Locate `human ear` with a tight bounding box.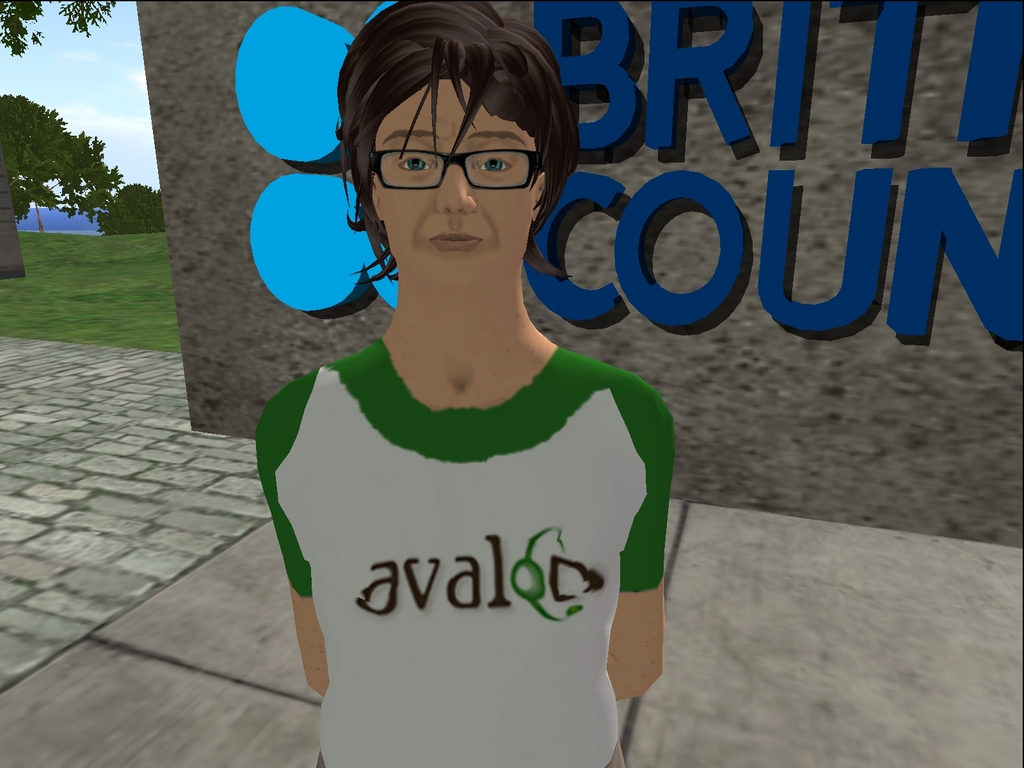
x1=370 y1=172 x2=383 y2=214.
